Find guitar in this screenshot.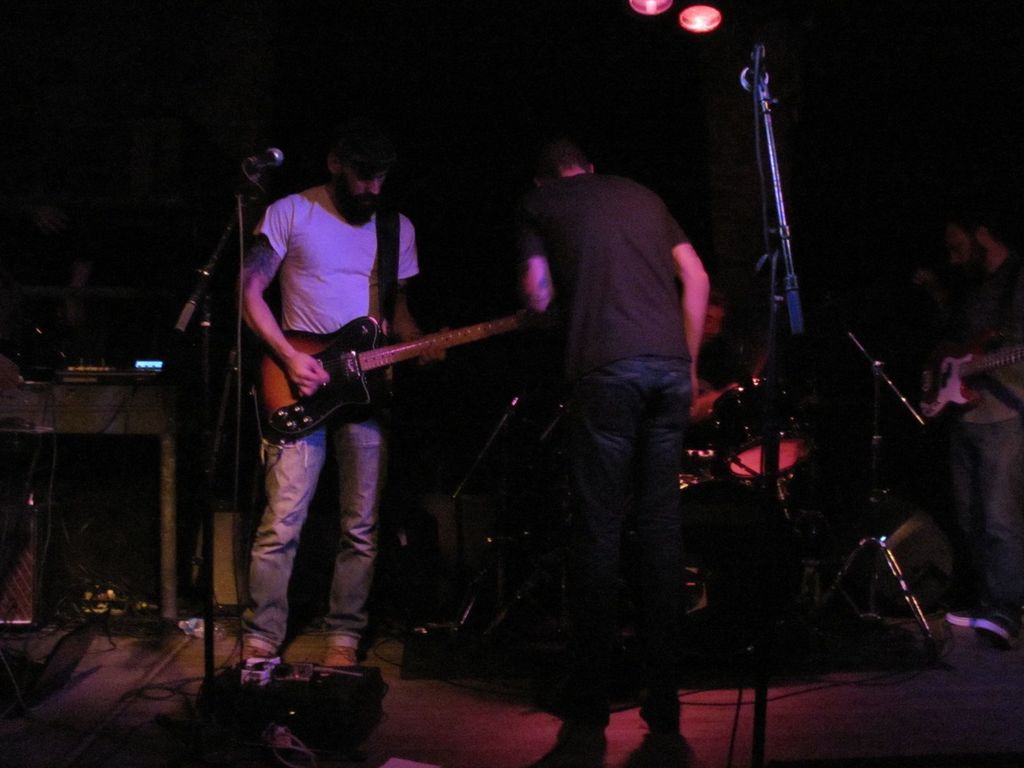
The bounding box for guitar is Rect(262, 314, 543, 447).
